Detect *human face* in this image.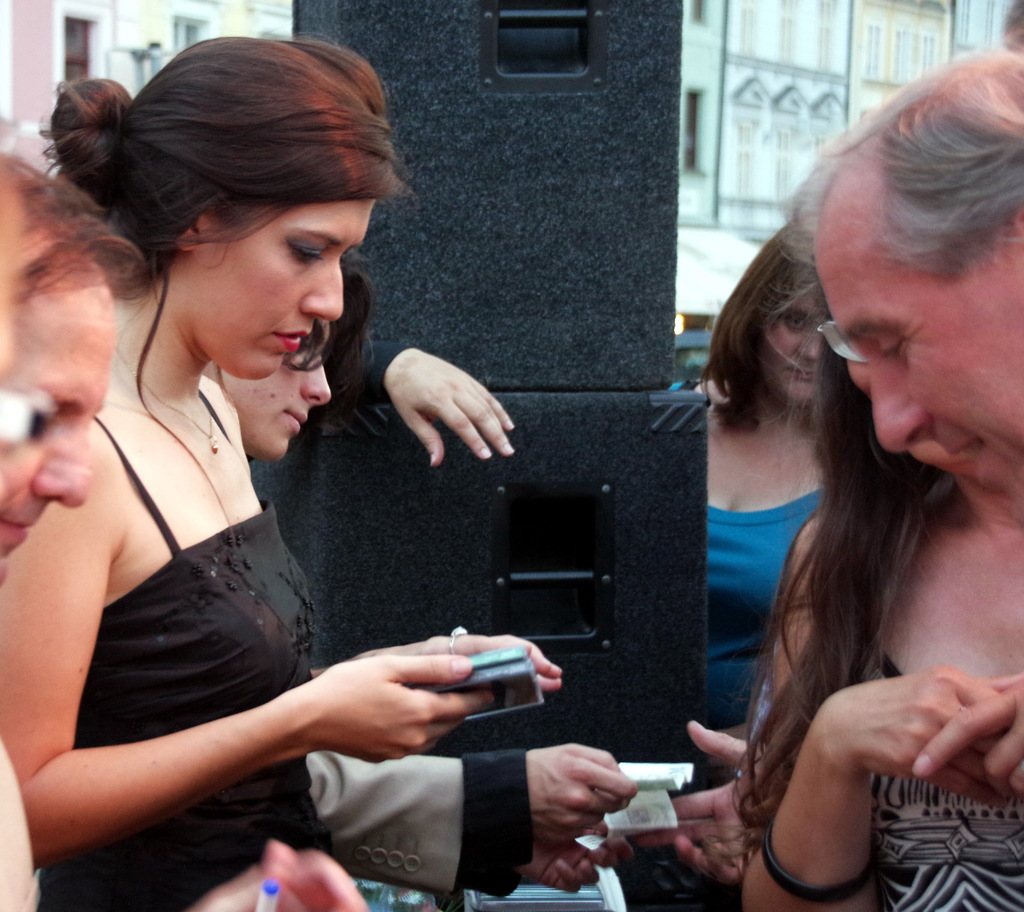
Detection: left=815, top=251, right=1023, bottom=488.
